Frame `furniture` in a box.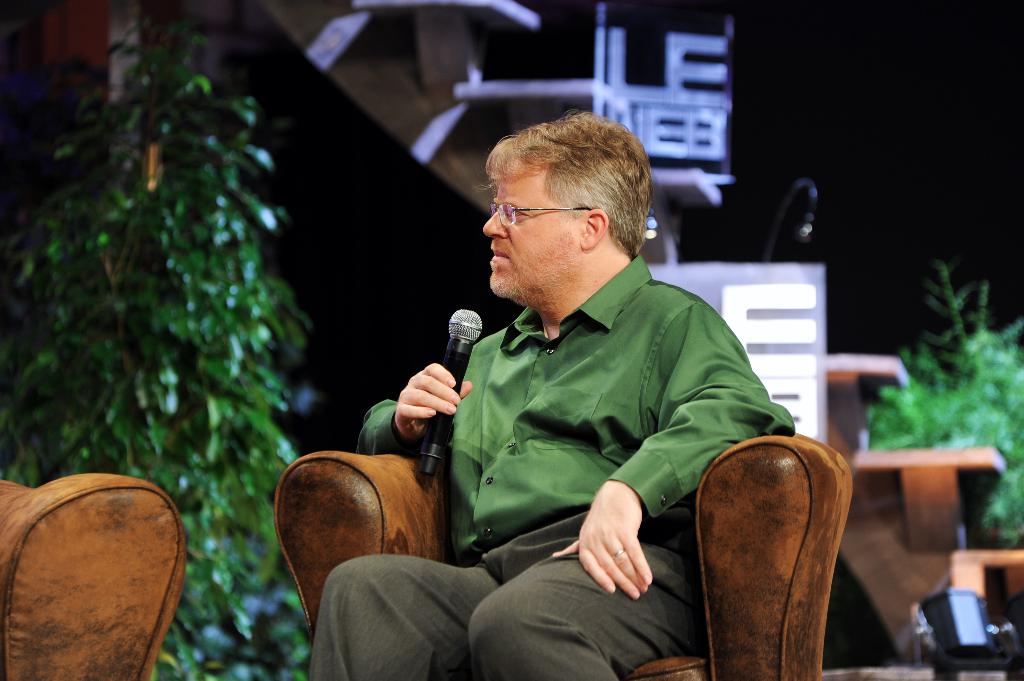
left=0, top=472, right=189, bottom=680.
